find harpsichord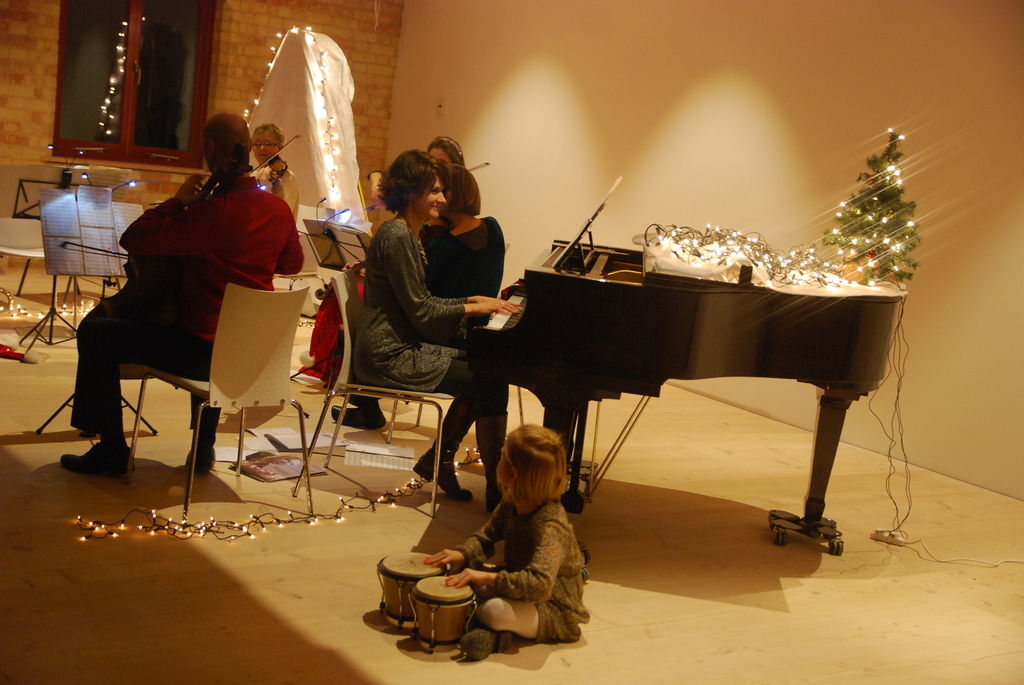
<box>468,180,902,554</box>
